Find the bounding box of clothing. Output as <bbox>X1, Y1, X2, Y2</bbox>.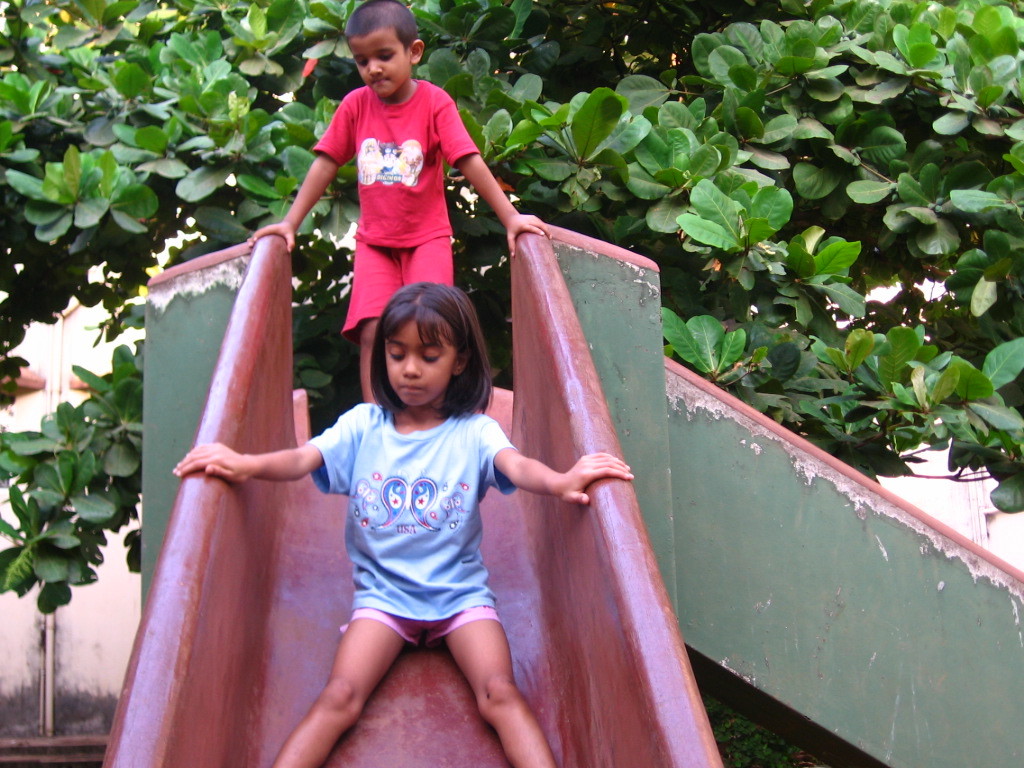
<bbox>294, 75, 483, 315</bbox>.
